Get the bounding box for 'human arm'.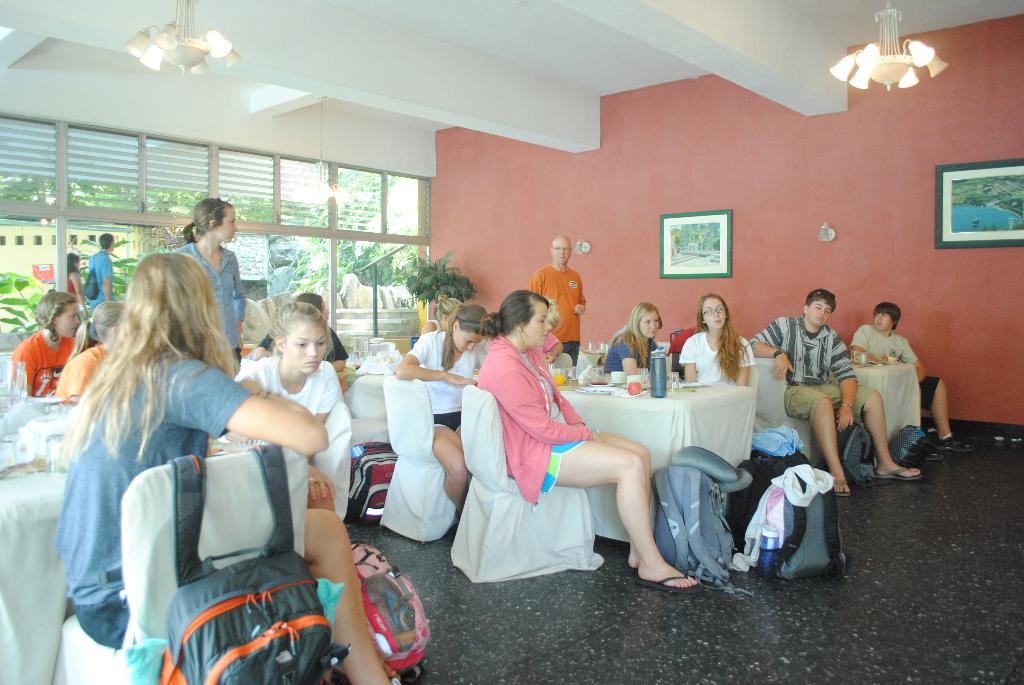
box(742, 315, 791, 379).
